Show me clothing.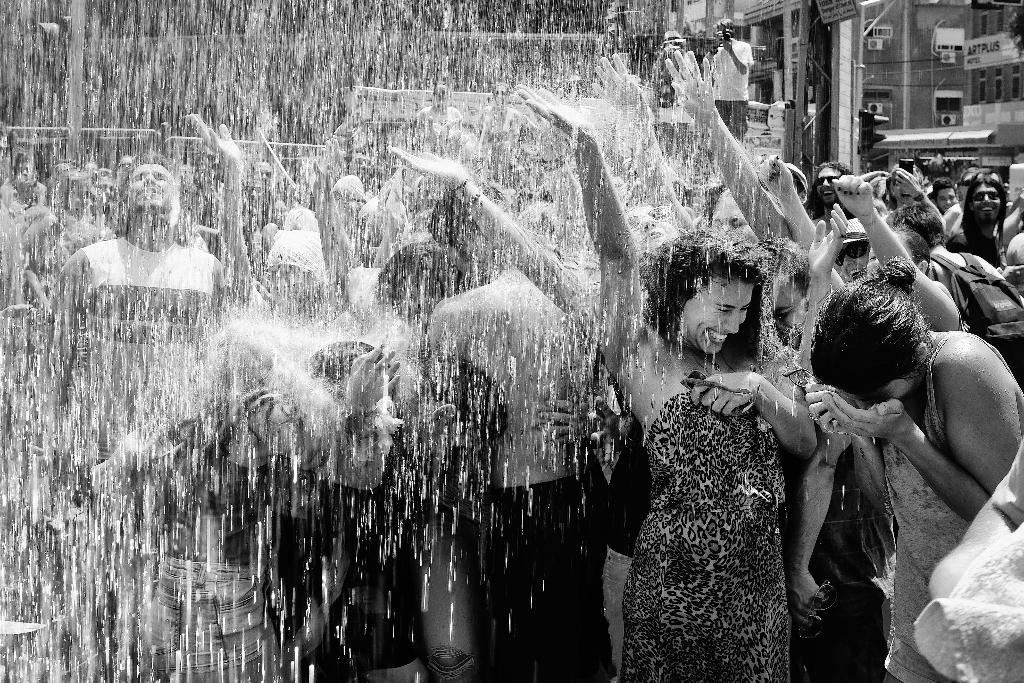
clothing is here: (803,427,893,557).
